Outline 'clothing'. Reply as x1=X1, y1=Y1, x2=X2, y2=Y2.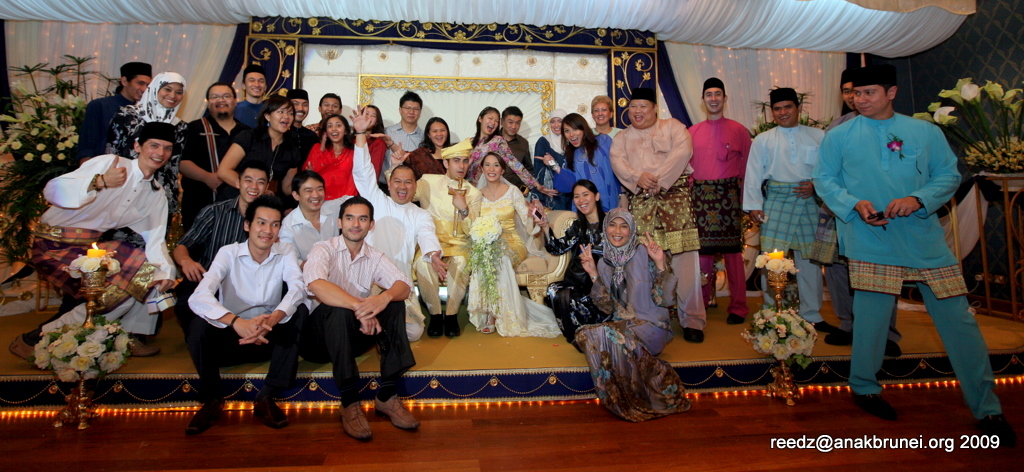
x1=77, y1=83, x2=145, y2=168.
